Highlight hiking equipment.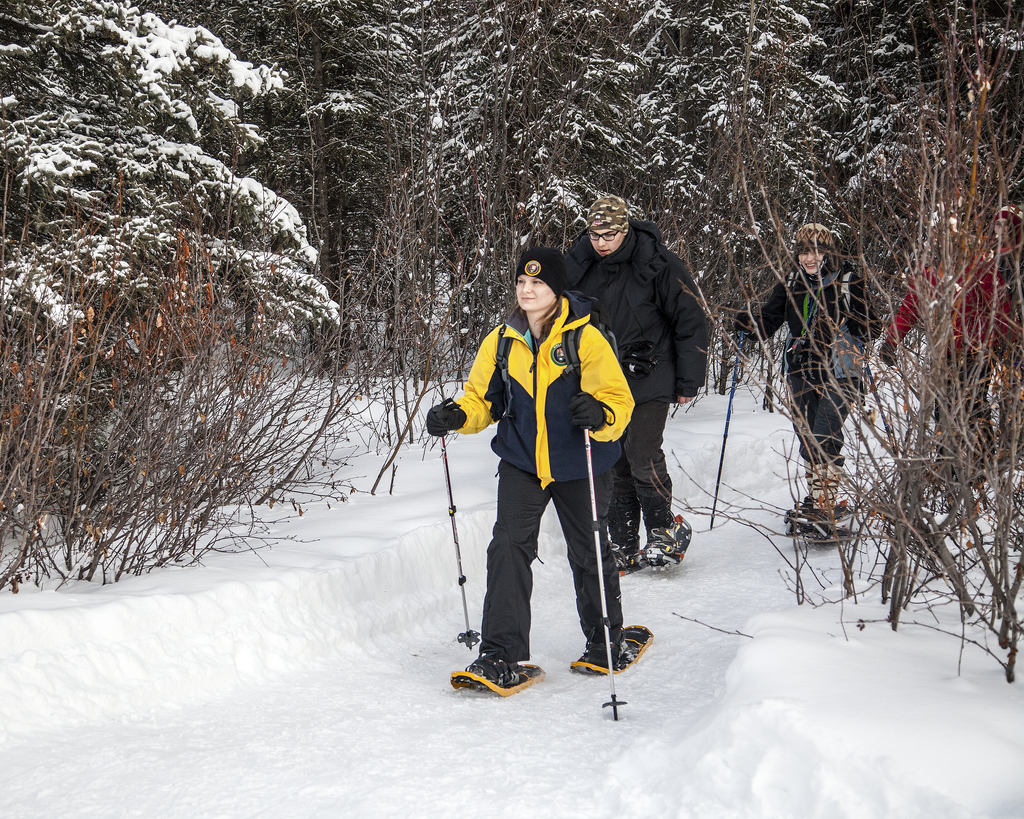
Highlighted region: [427,401,465,442].
